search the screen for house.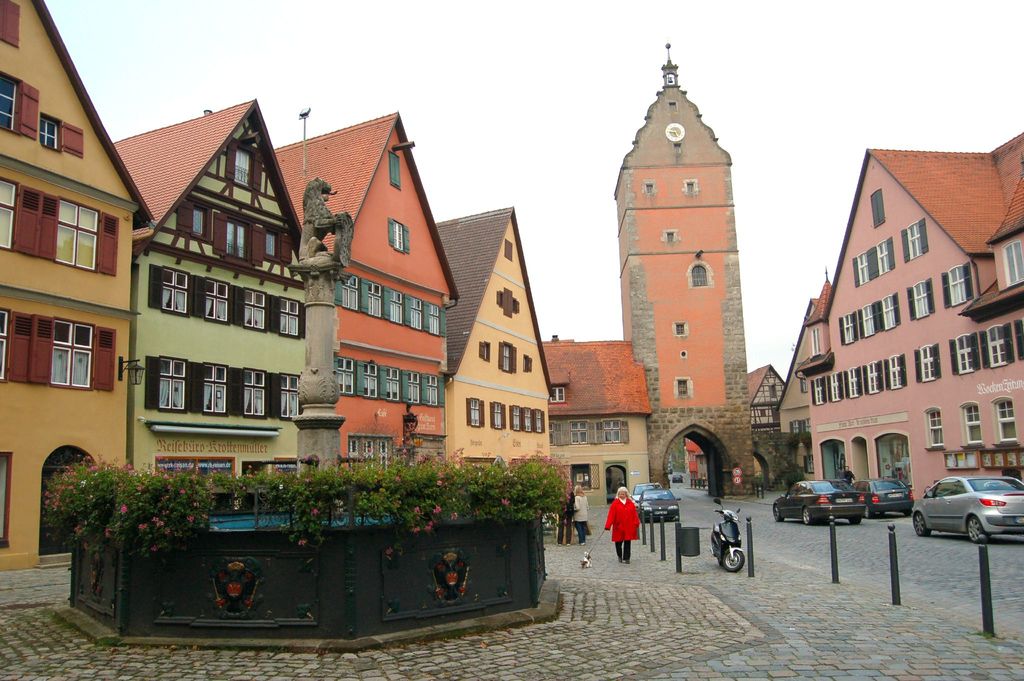
Found at <bbox>429, 204, 553, 509</bbox>.
